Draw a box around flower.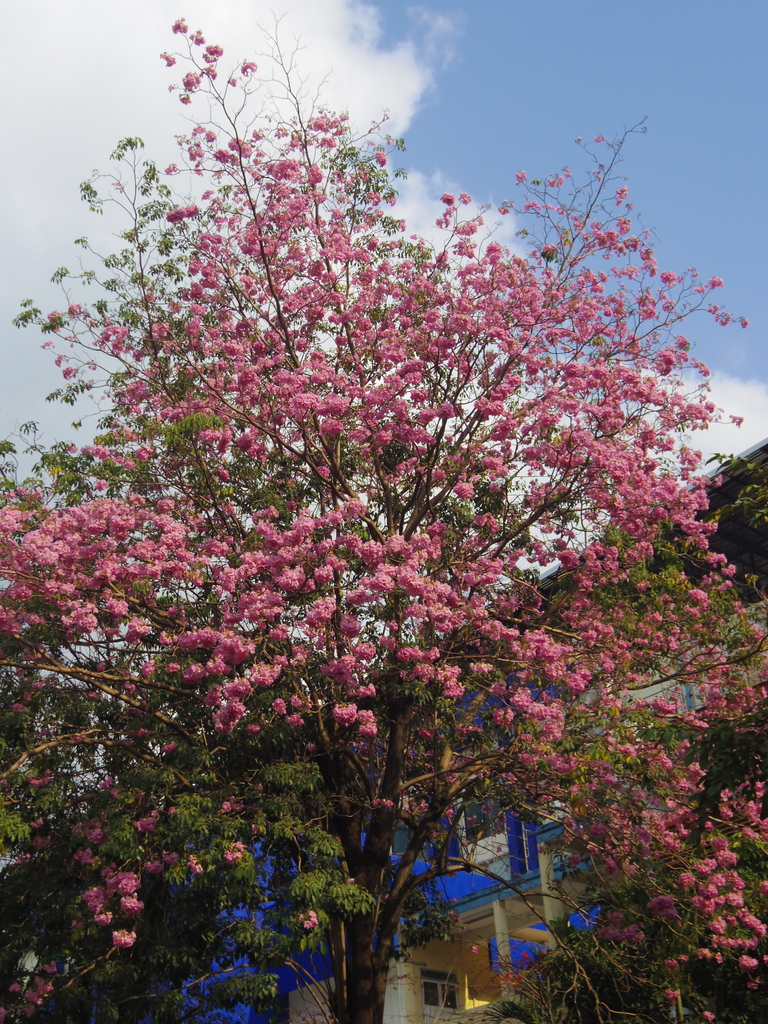
crop(302, 908, 323, 934).
